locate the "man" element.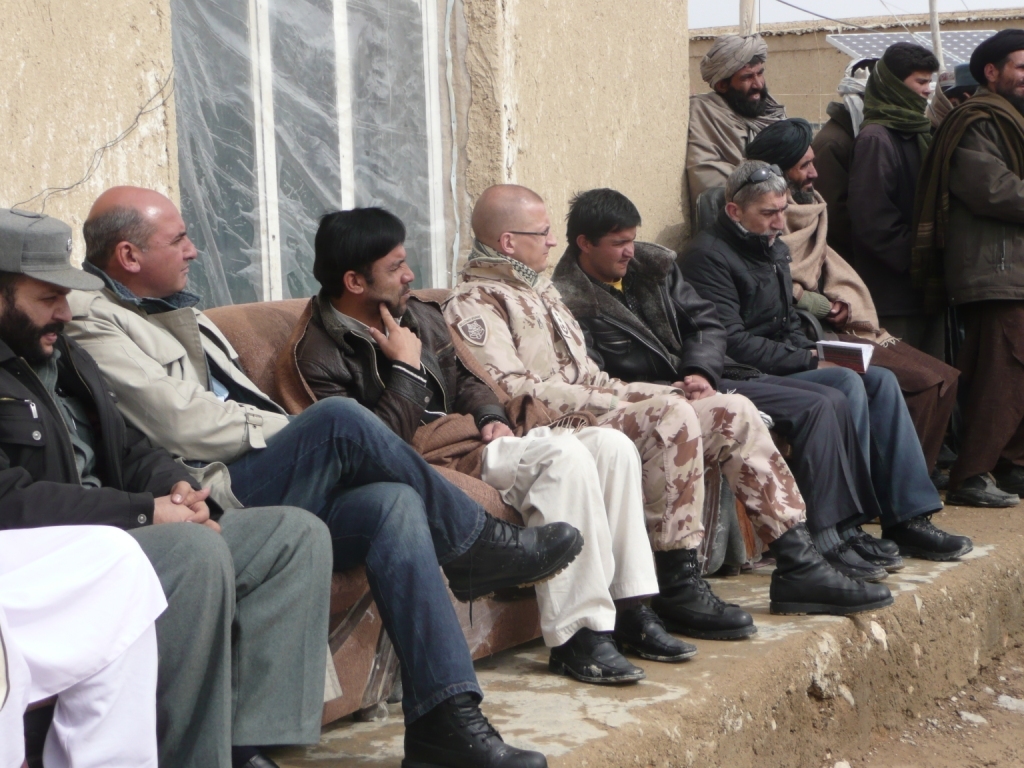
Element bbox: pyautogui.locateOnScreen(685, 33, 789, 206).
